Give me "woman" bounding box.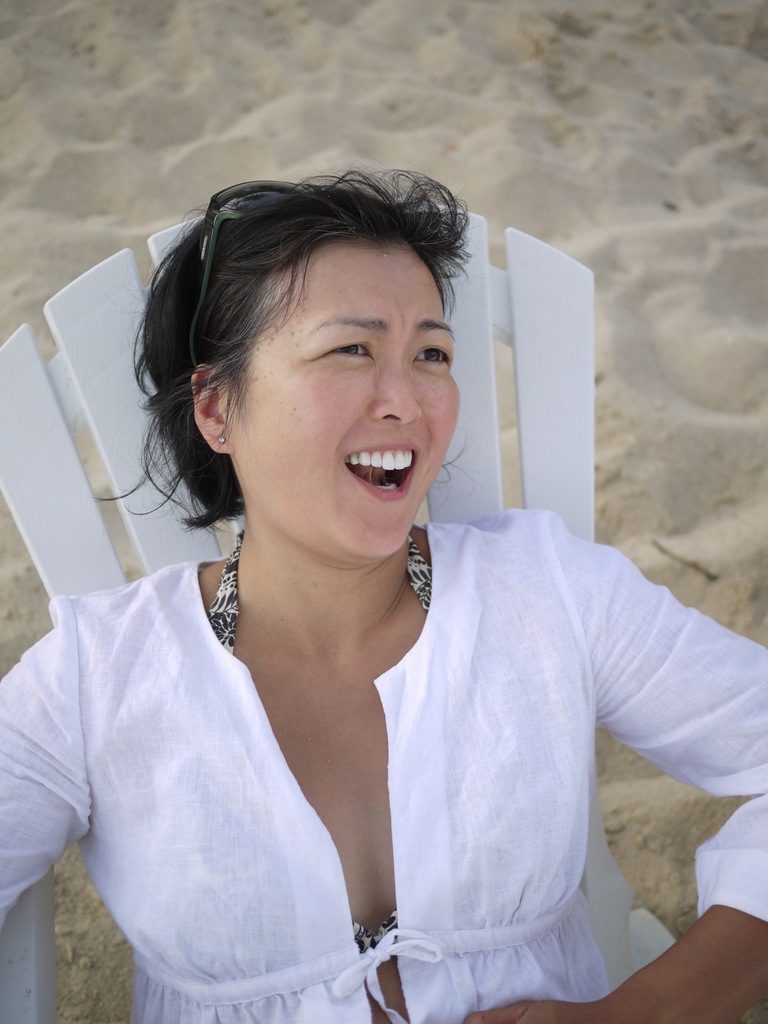
Rect(17, 180, 721, 1023).
